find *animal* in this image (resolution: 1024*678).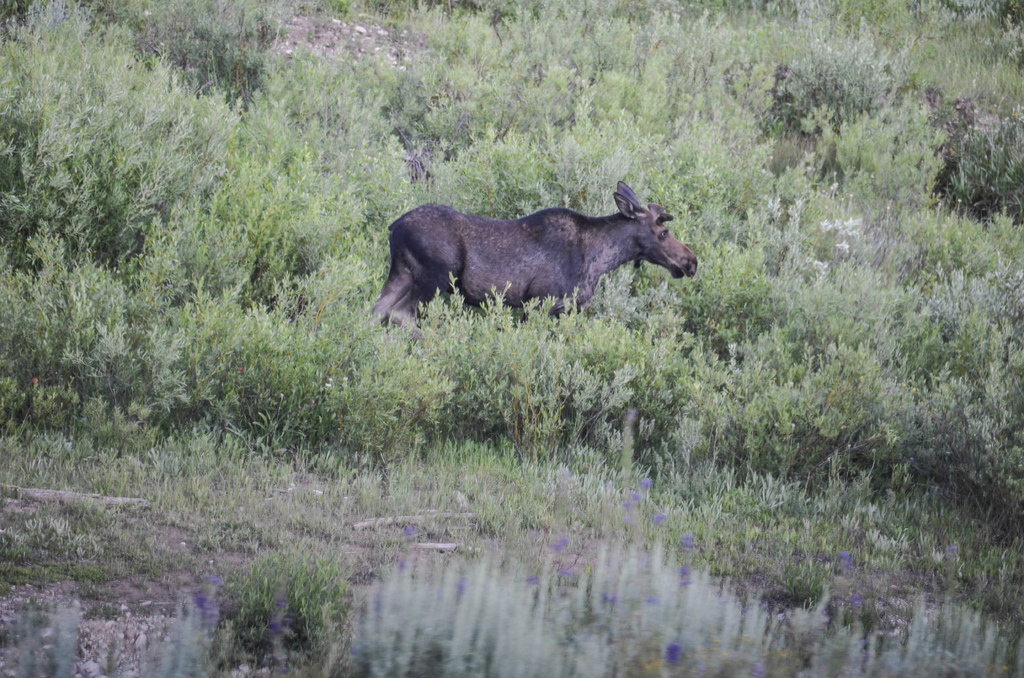
<bbox>368, 177, 698, 337</bbox>.
